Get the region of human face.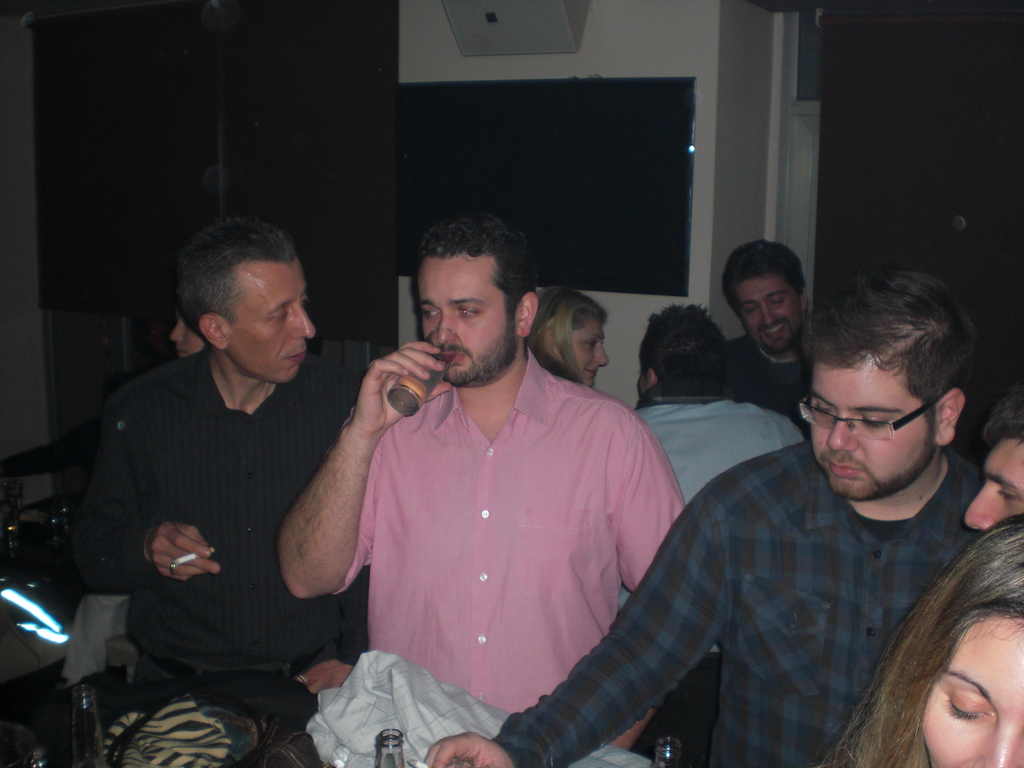
[x1=812, y1=353, x2=936, y2=491].
